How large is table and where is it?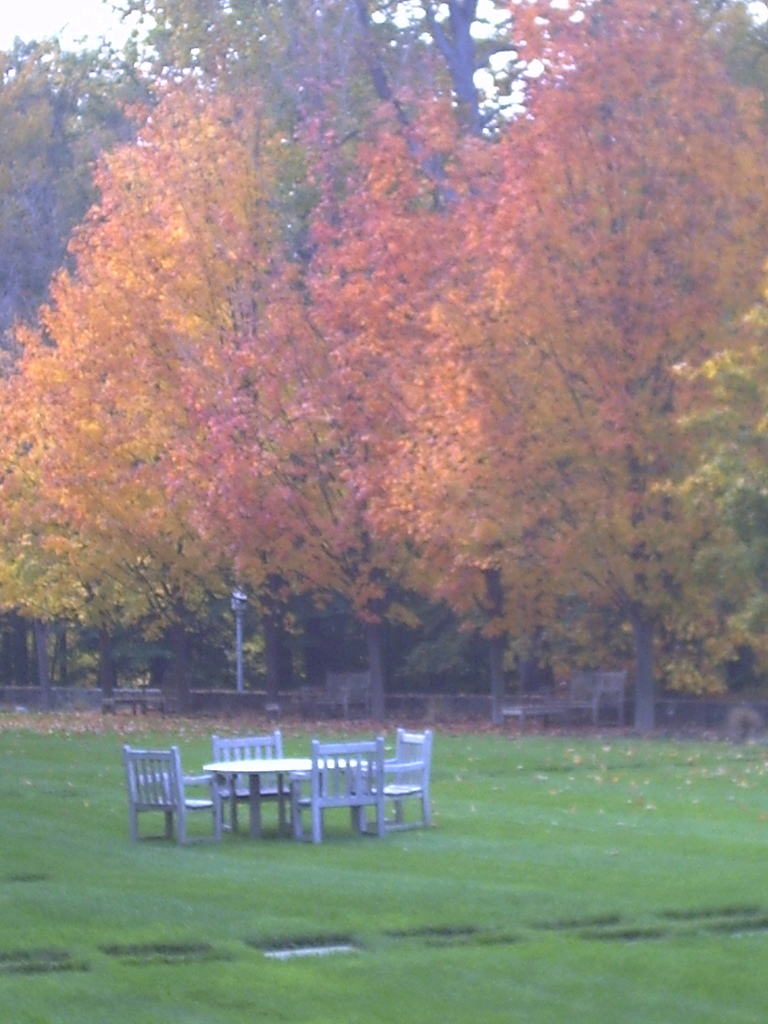
Bounding box: crop(211, 761, 367, 834).
